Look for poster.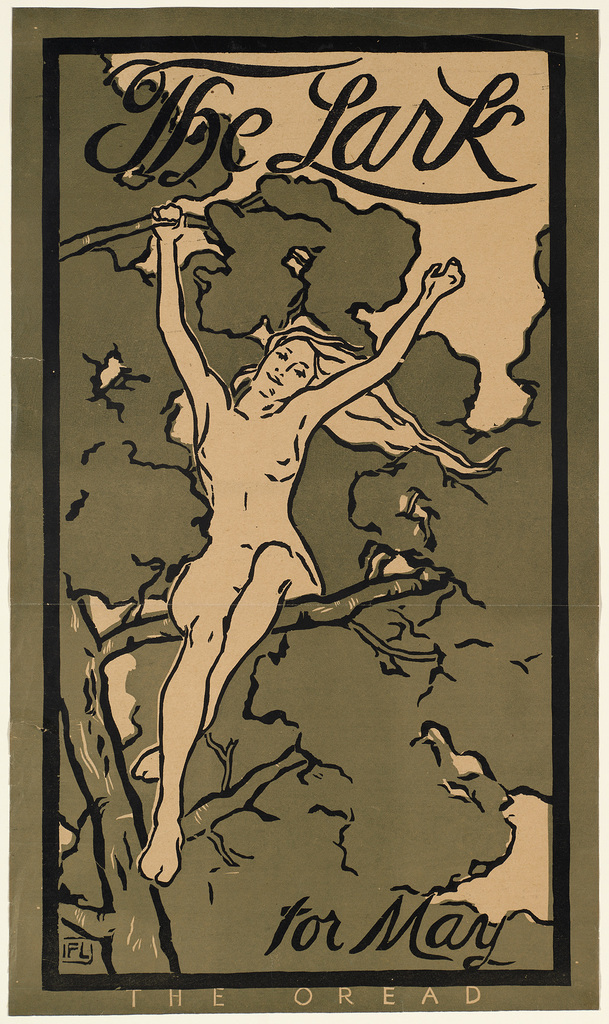
Found: 4:8:606:1021.
